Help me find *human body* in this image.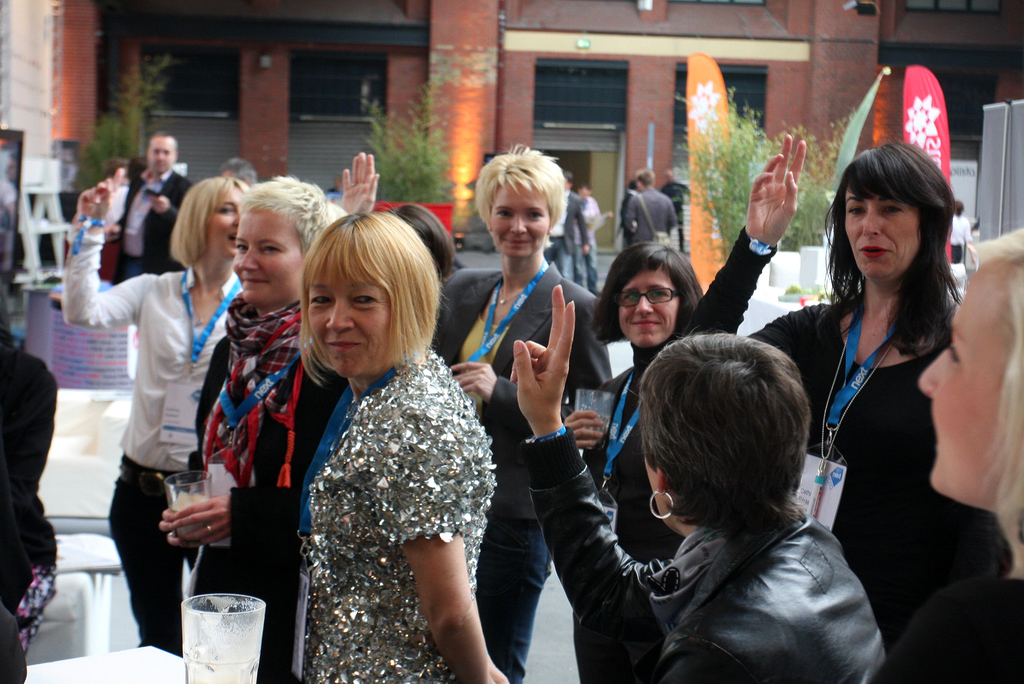
Found it: bbox(160, 291, 353, 683).
